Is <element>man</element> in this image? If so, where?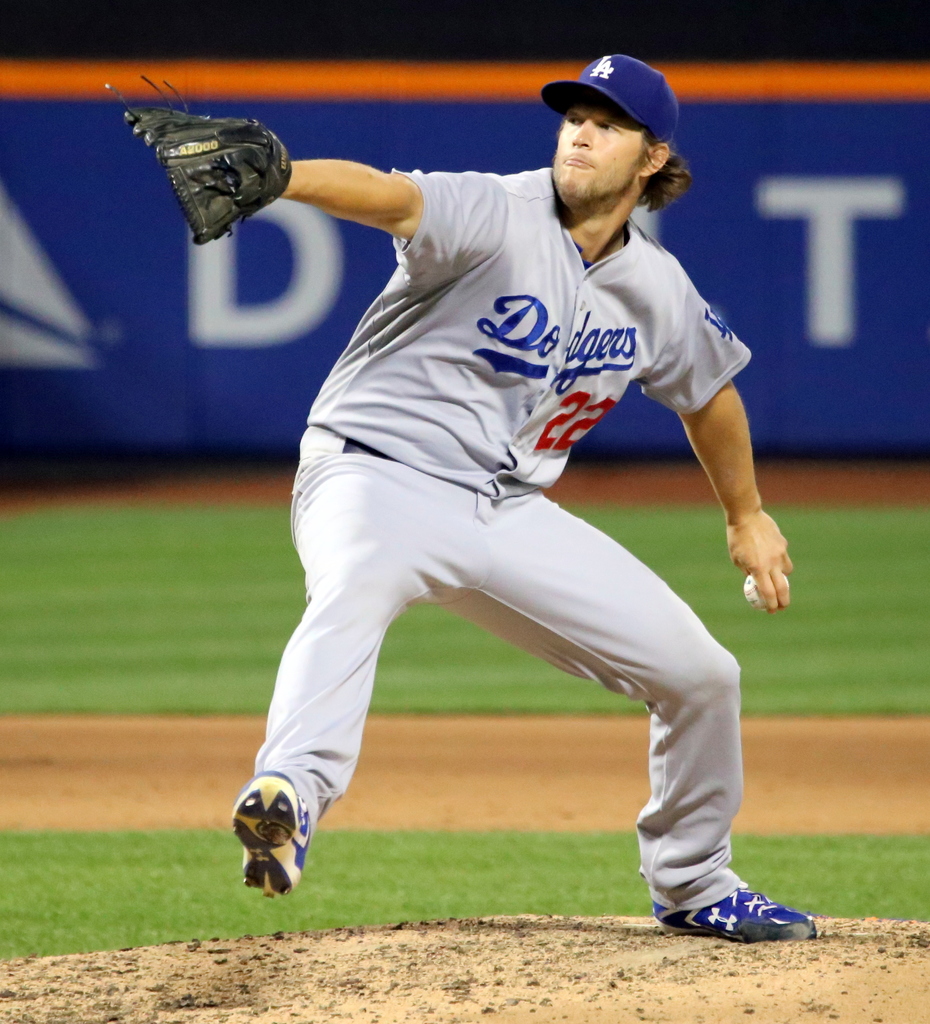
Yes, at <region>220, 56, 797, 902</region>.
